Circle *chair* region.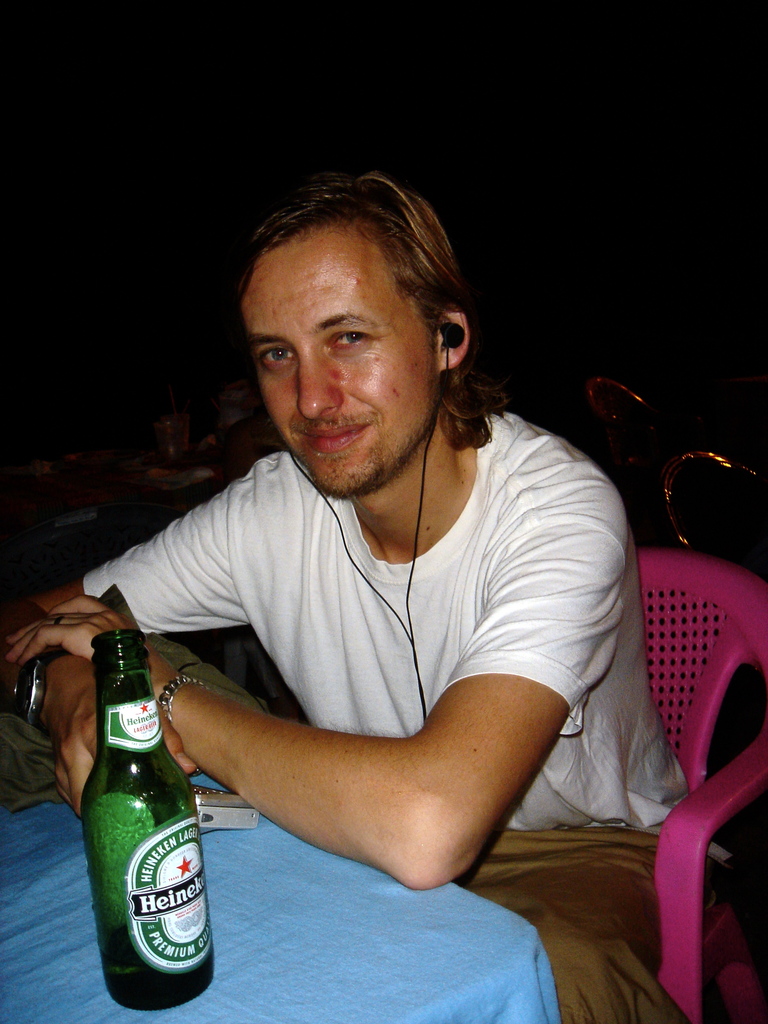
Region: [662,452,767,561].
